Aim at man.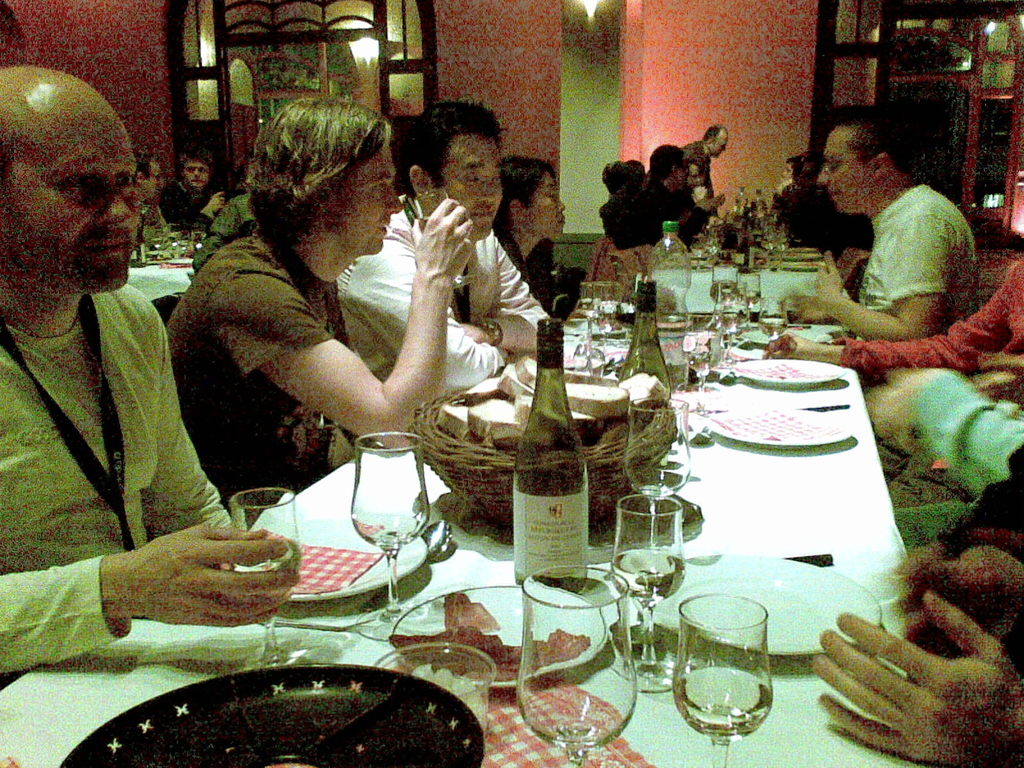
Aimed at x1=0 y1=95 x2=257 y2=647.
